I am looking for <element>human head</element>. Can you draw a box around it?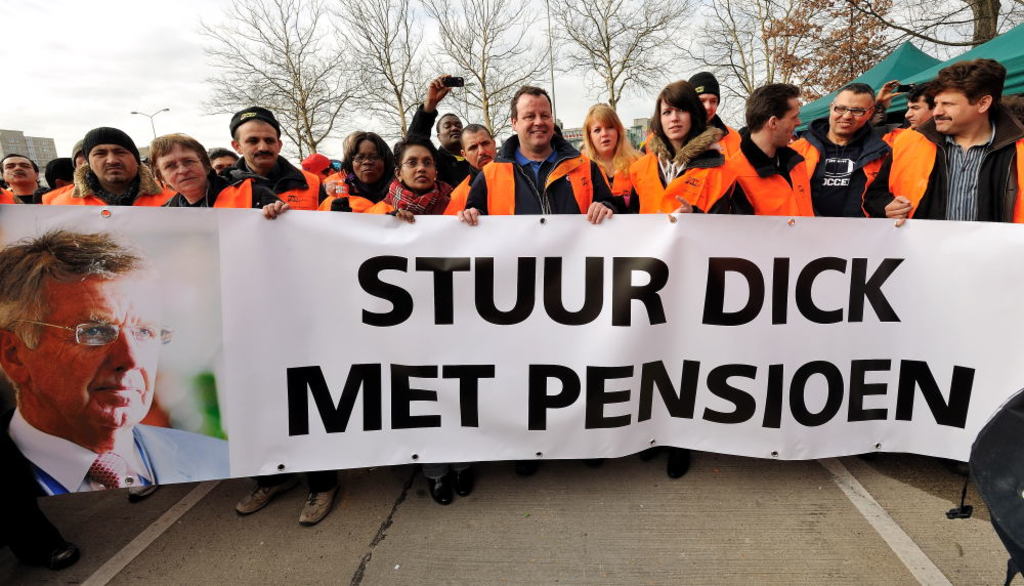
Sure, the bounding box is {"x1": 933, "y1": 60, "x2": 1006, "y2": 133}.
